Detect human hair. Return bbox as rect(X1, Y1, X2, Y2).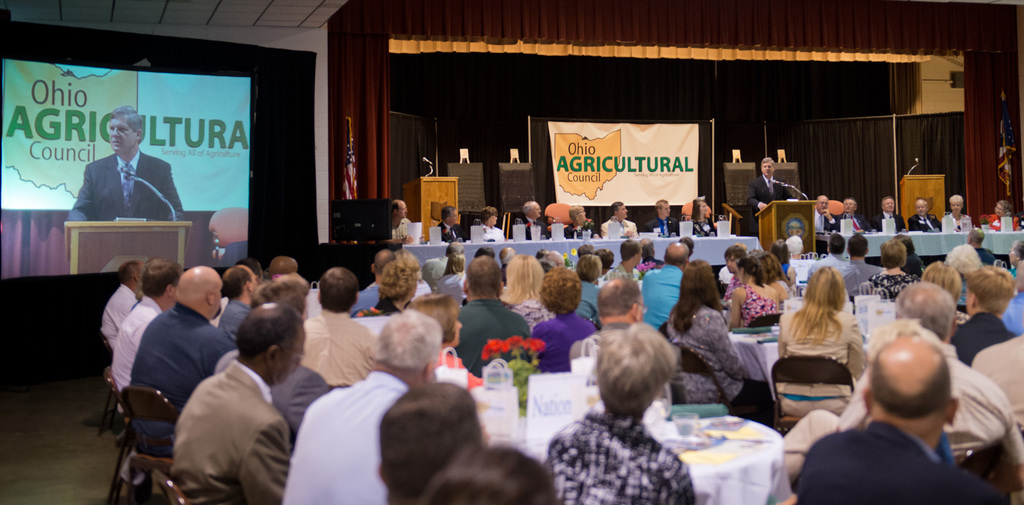
rect(1015, 239, 1023, 262).
